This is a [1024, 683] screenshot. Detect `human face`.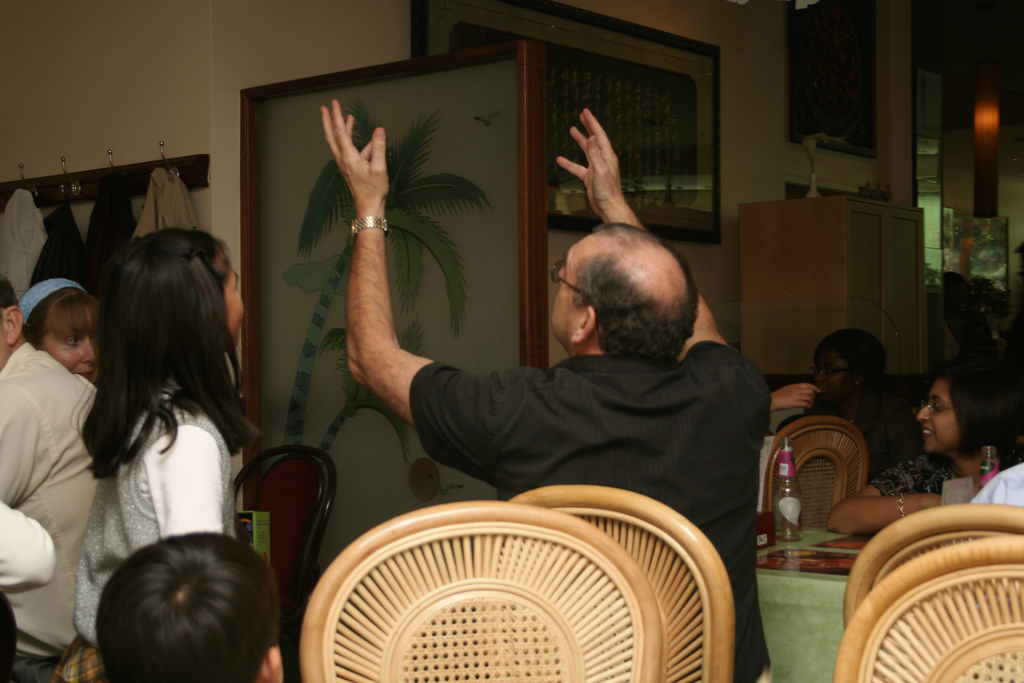
l=815, t=347, r=849, b=403.
